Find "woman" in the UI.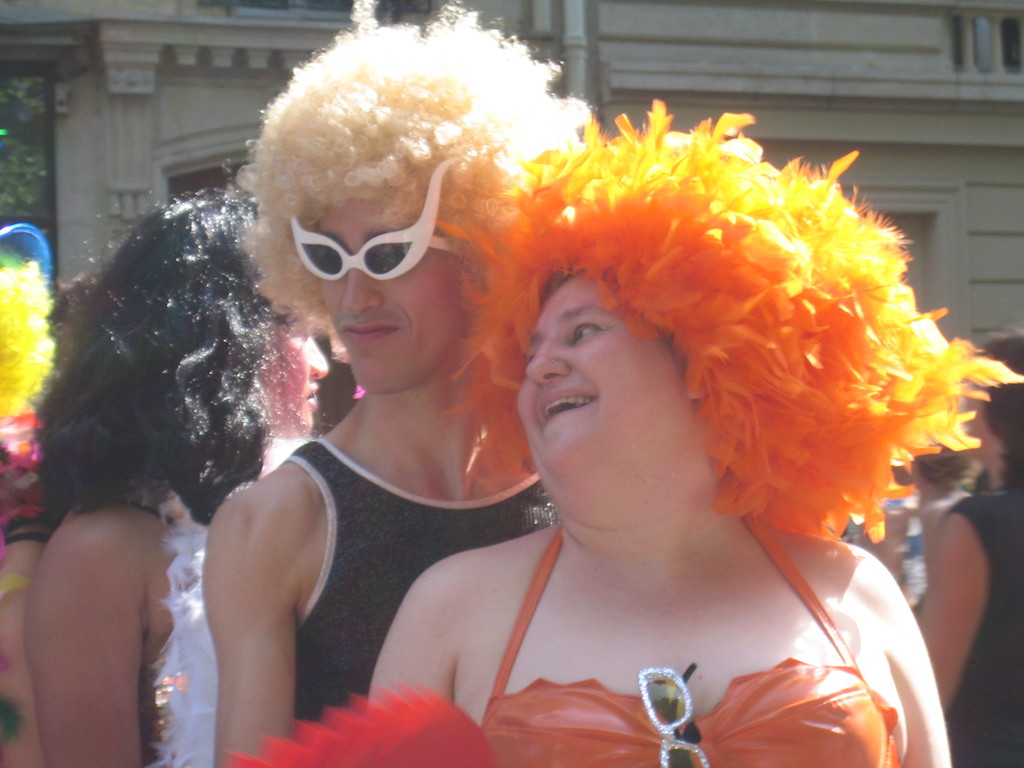
UI element at [x1=227, y1=111, x2=1023, y2=767].
